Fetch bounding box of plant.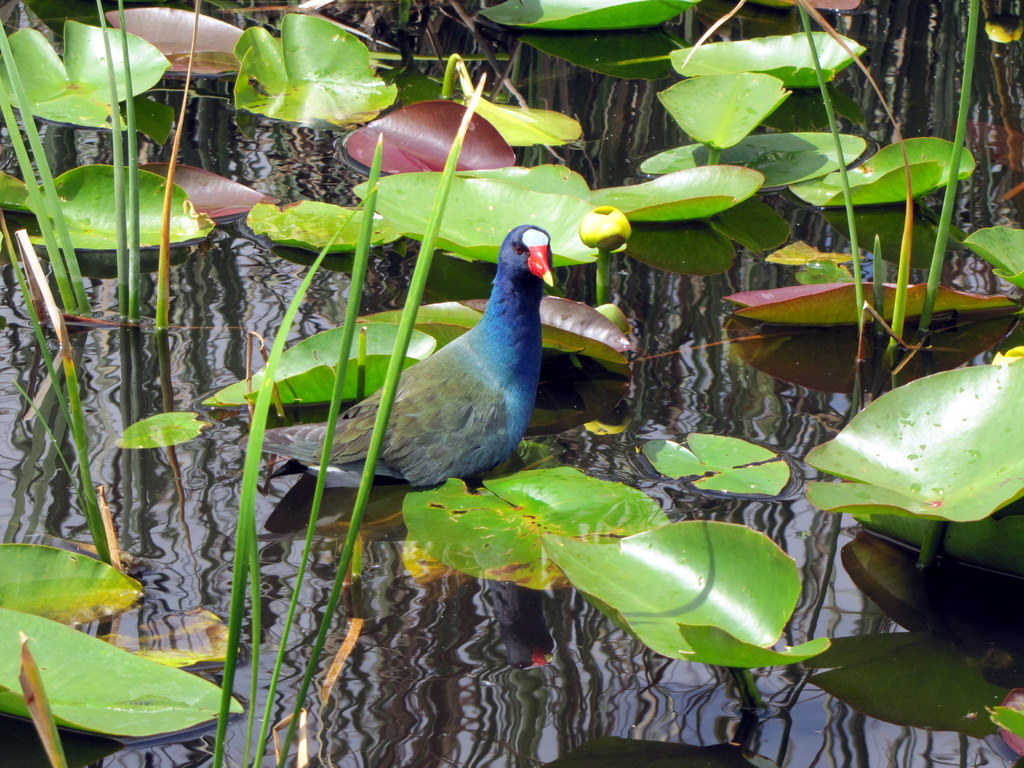
Bbox: 795/0/981/363.
